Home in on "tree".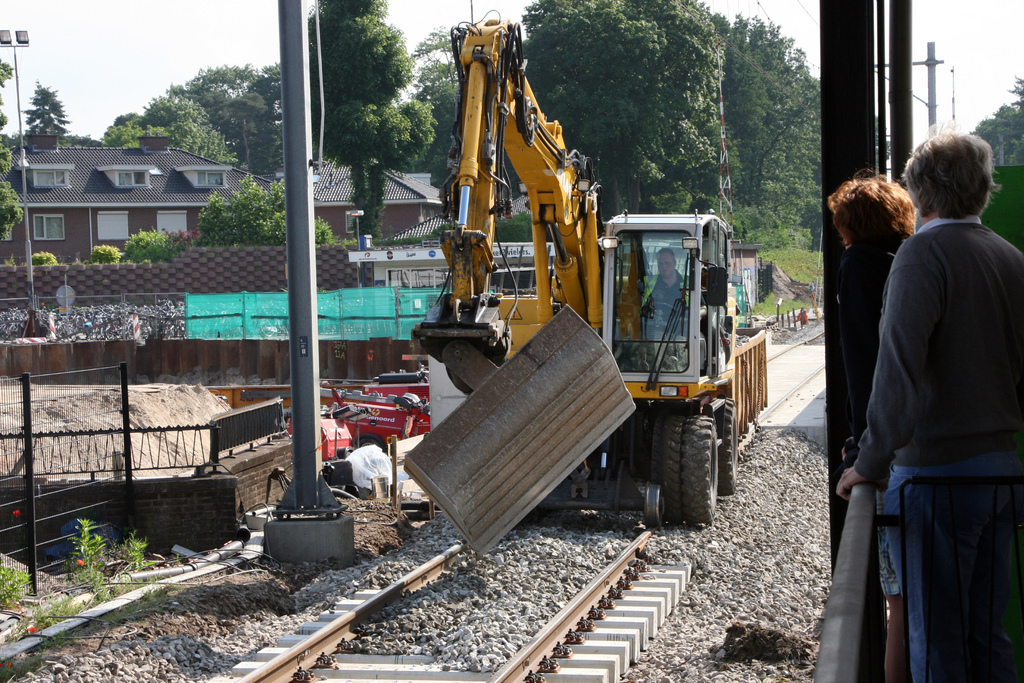
Homed in at 703,0,824,217.
